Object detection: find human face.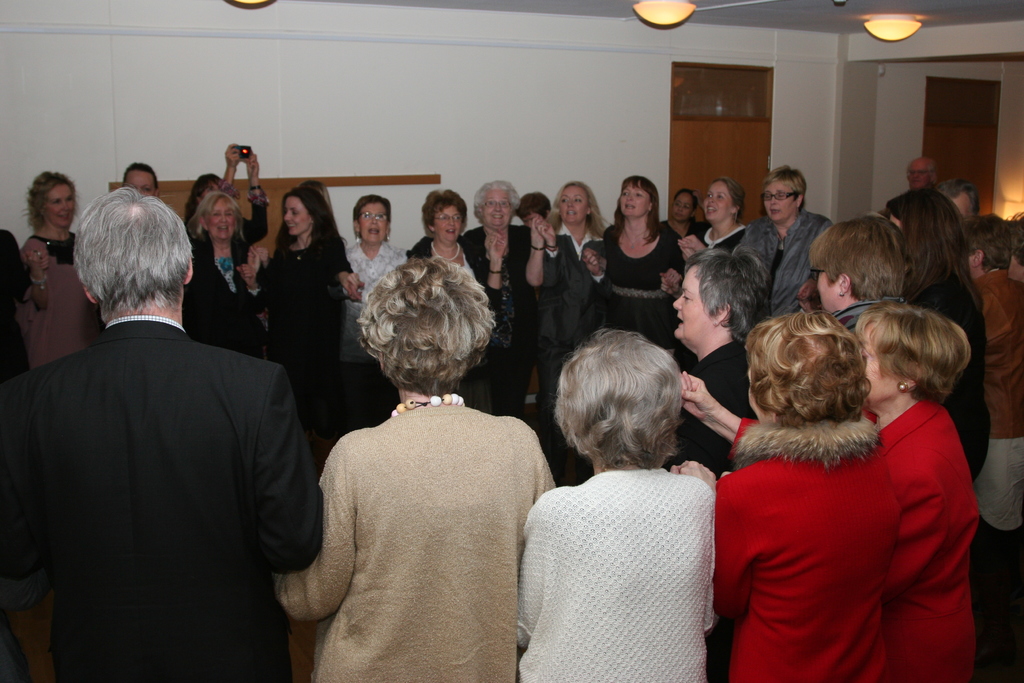
x1=563 y1=194 x2=585 y2=222.
